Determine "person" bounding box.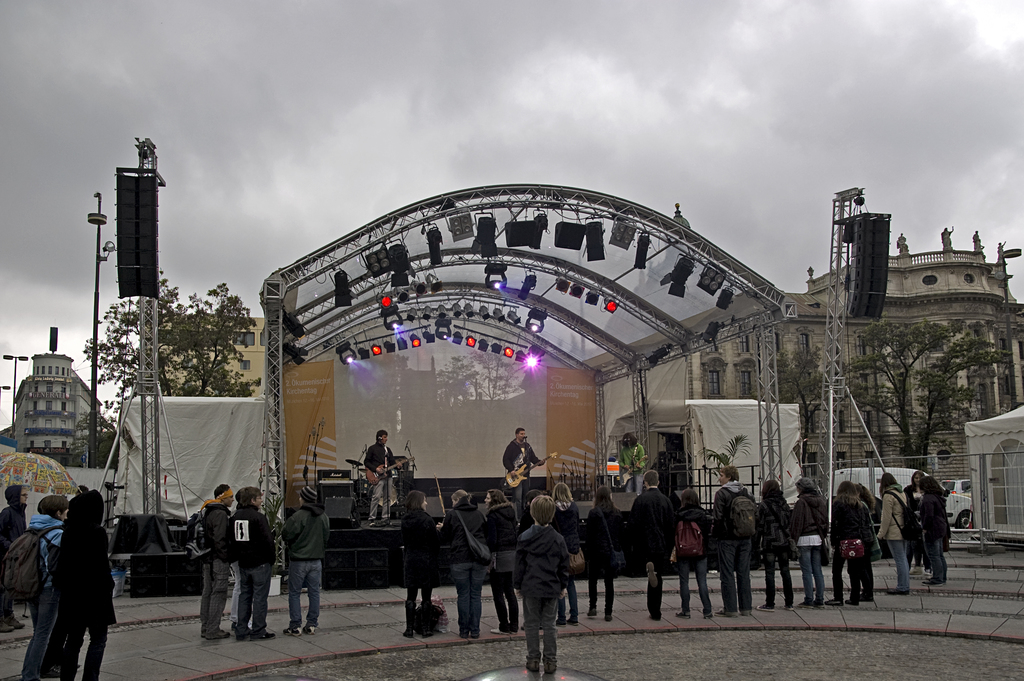
Determined: rect(997, 240, 1006, 261).
